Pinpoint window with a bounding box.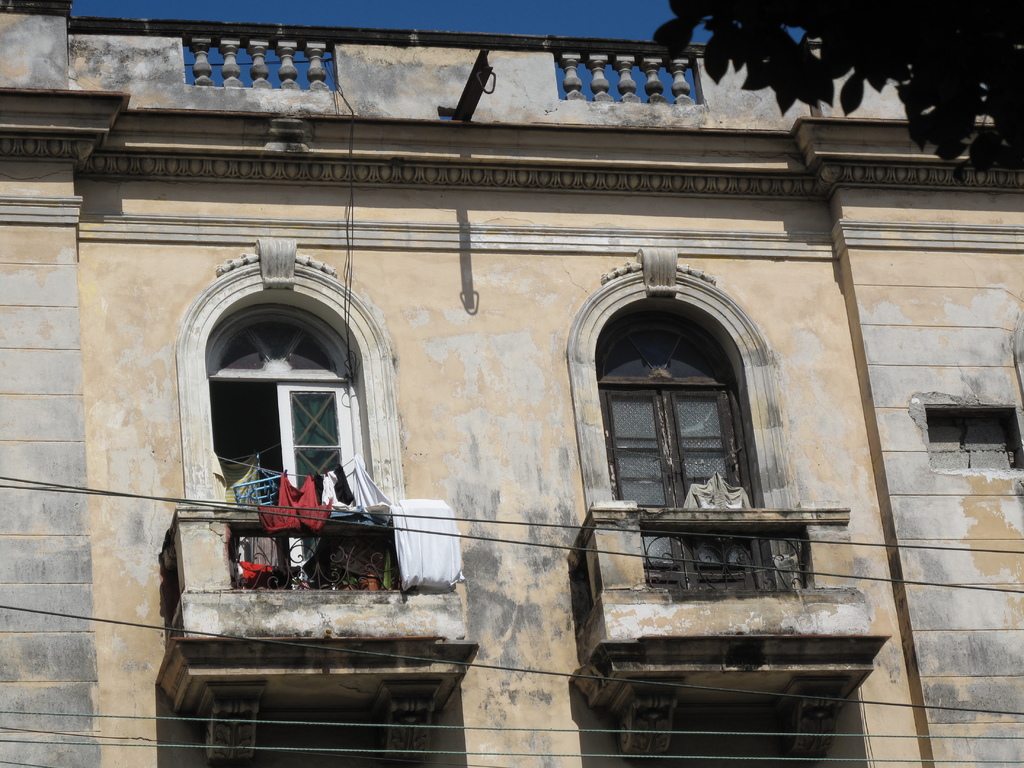
pyautogui.locateOnScreen(202, 279, 355, 512).
